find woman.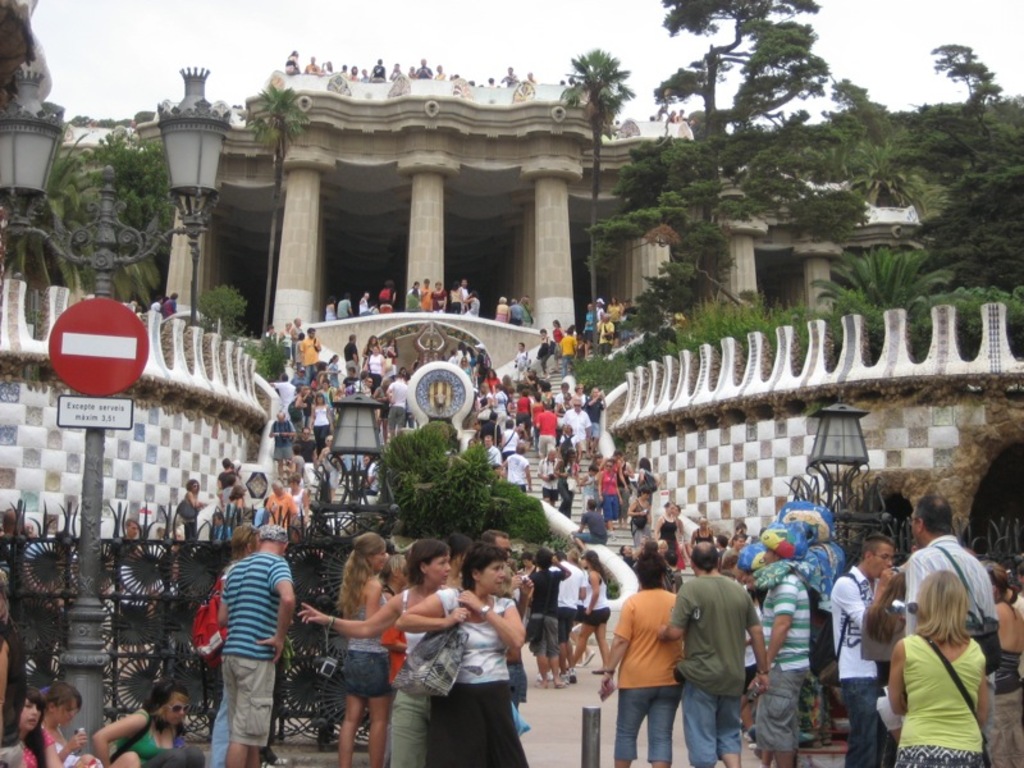
l=598, t=457, r=628, b=534.
